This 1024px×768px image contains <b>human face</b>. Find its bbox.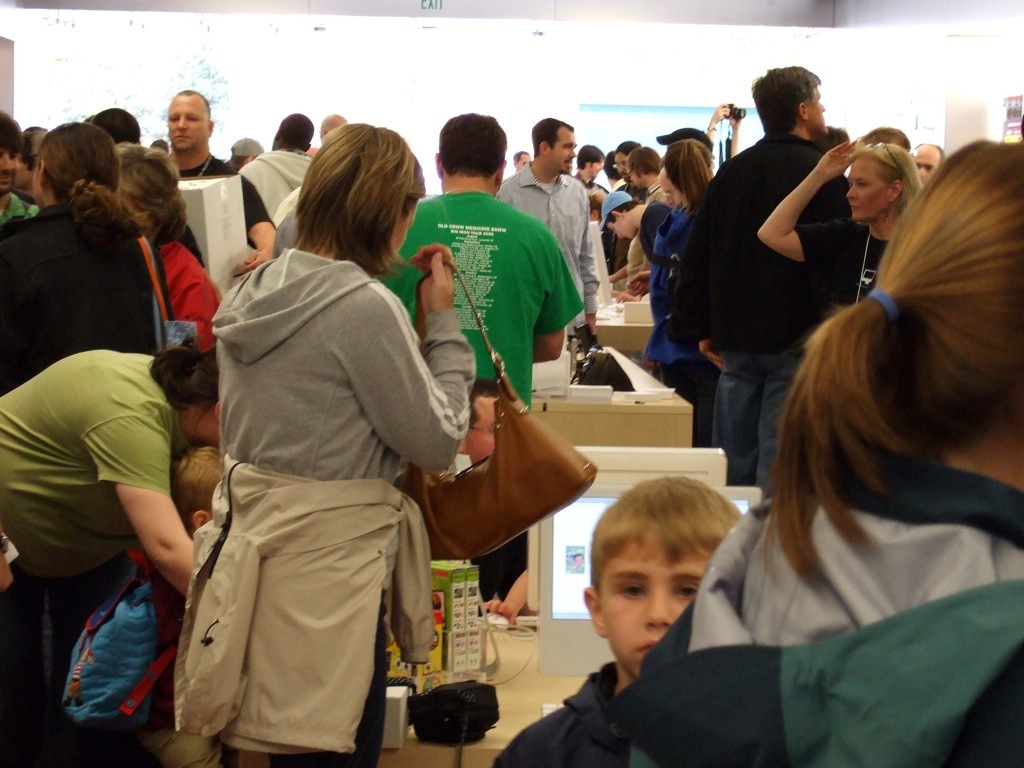
(545, 128, 577, 173).
